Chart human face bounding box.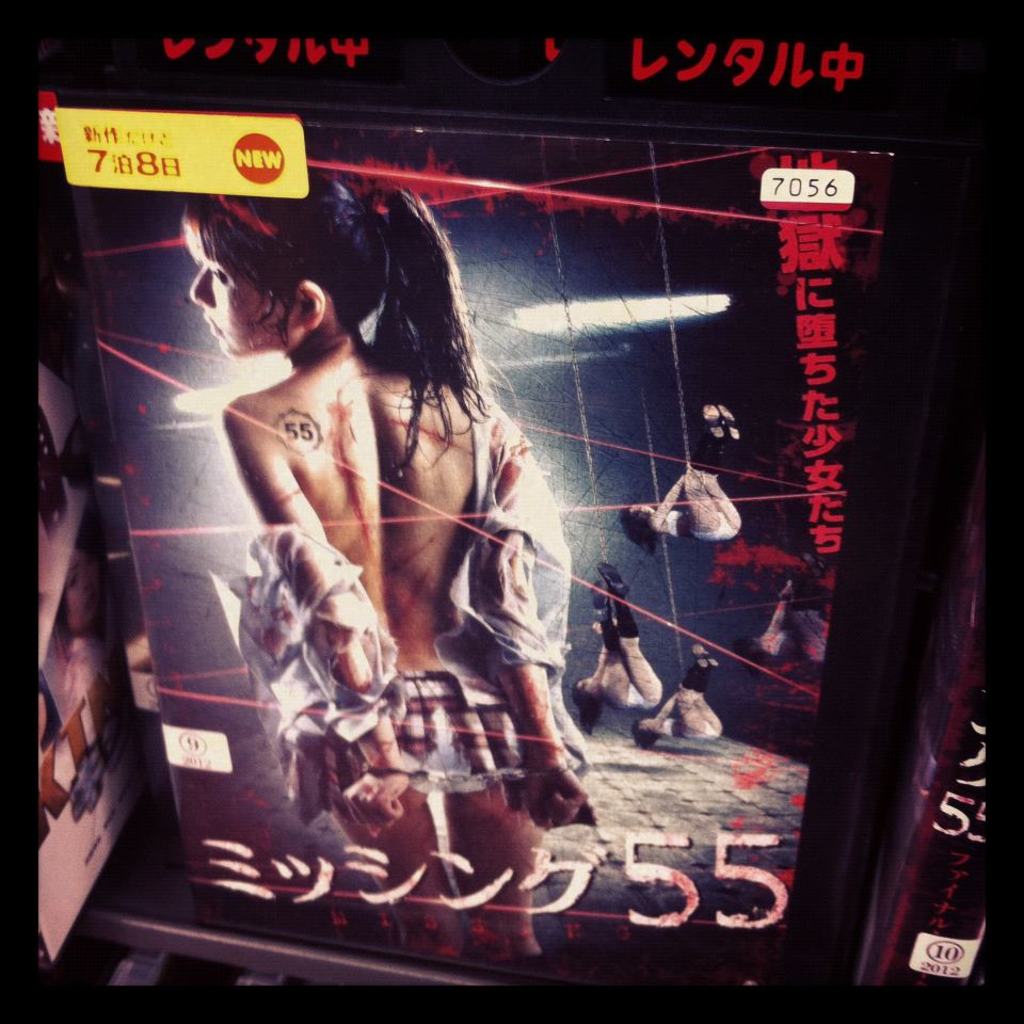
Charted: <box>68,547,105,633</box>.
